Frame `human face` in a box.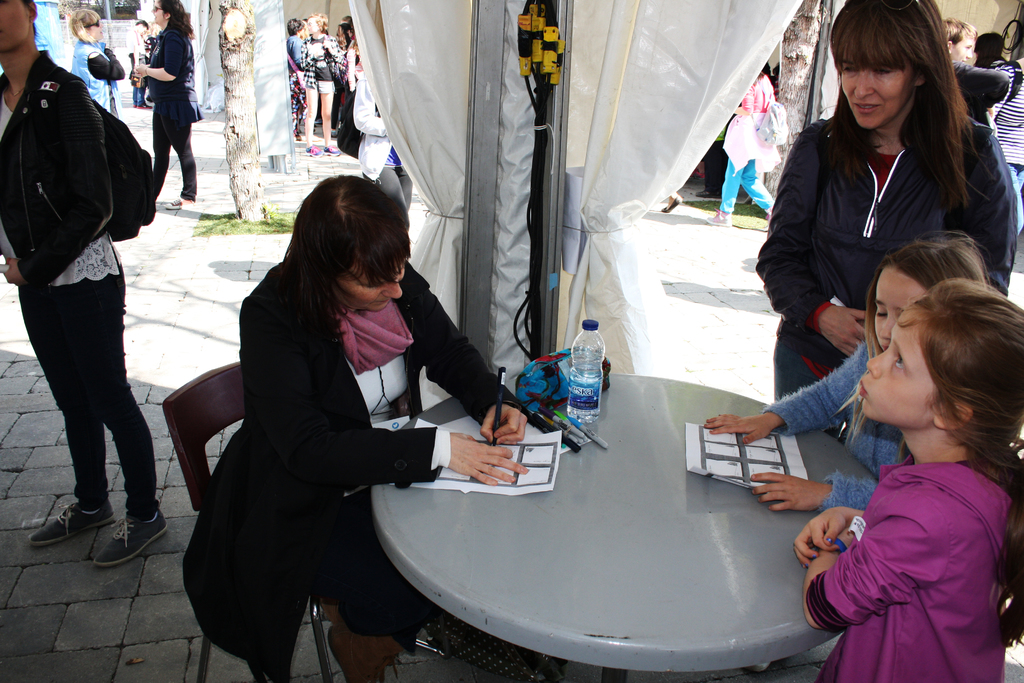
840/57/916/131.
